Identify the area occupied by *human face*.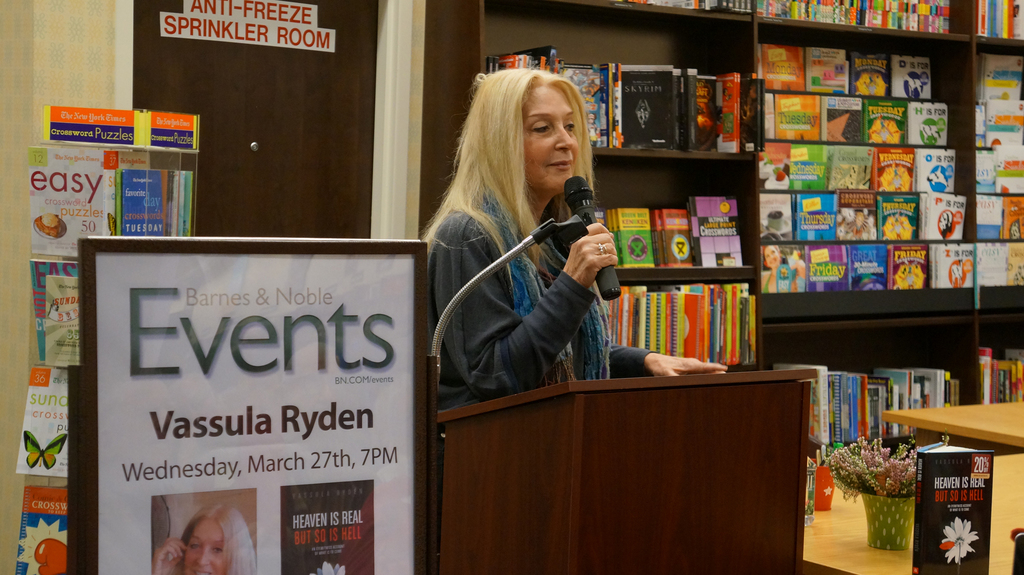
Area: l=525, t=93, r=579, b=191.
